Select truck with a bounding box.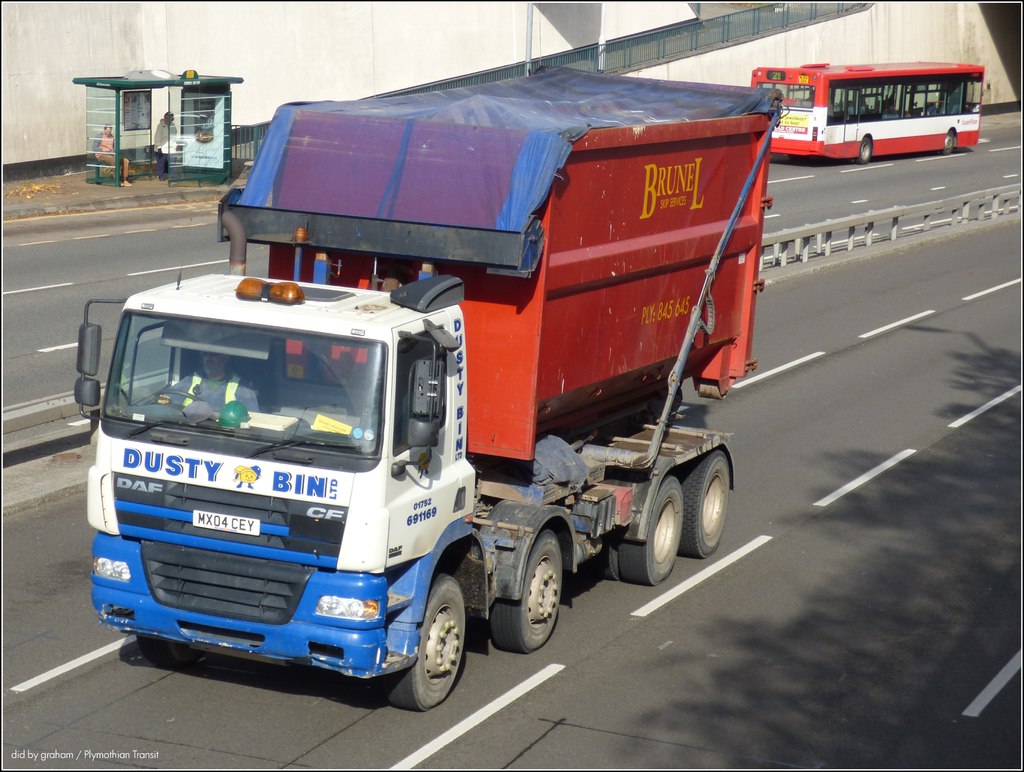
92, 87, 756, 725.
